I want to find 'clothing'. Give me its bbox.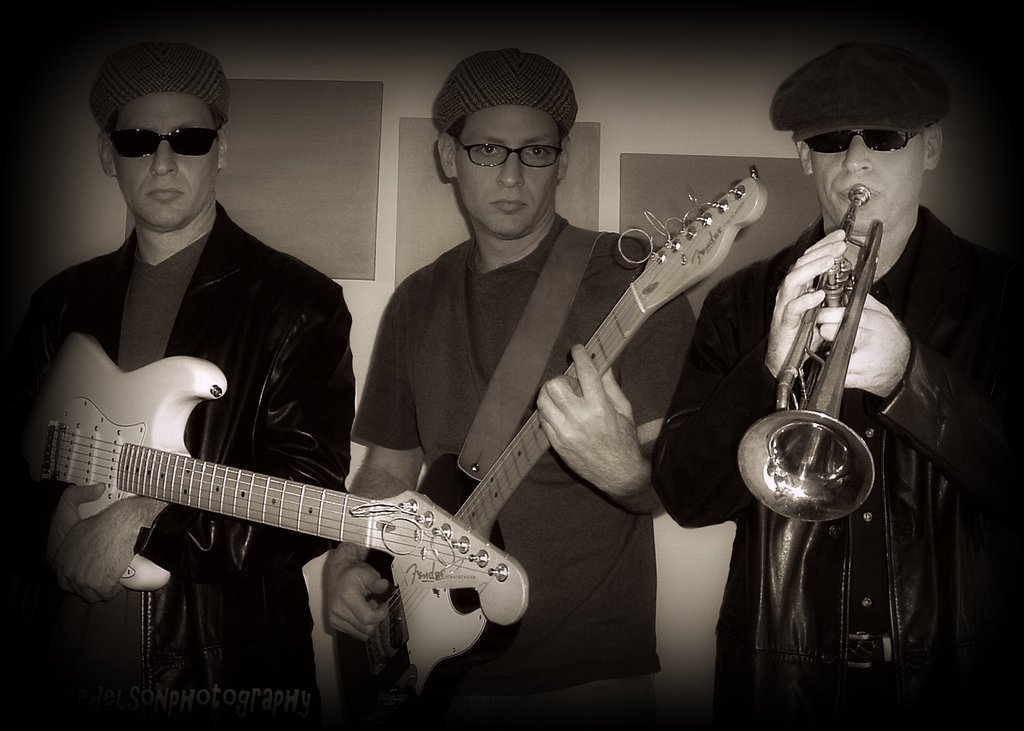
356,252,715,700.
